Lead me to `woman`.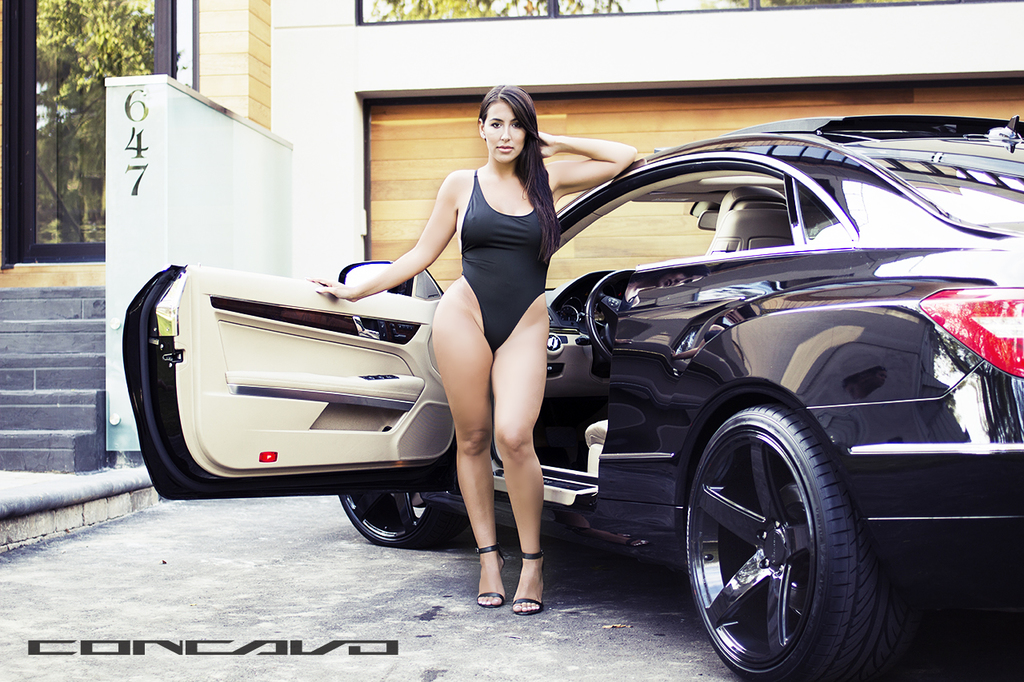
Lead to (left=382, top=92, right=590, bottom=580).
